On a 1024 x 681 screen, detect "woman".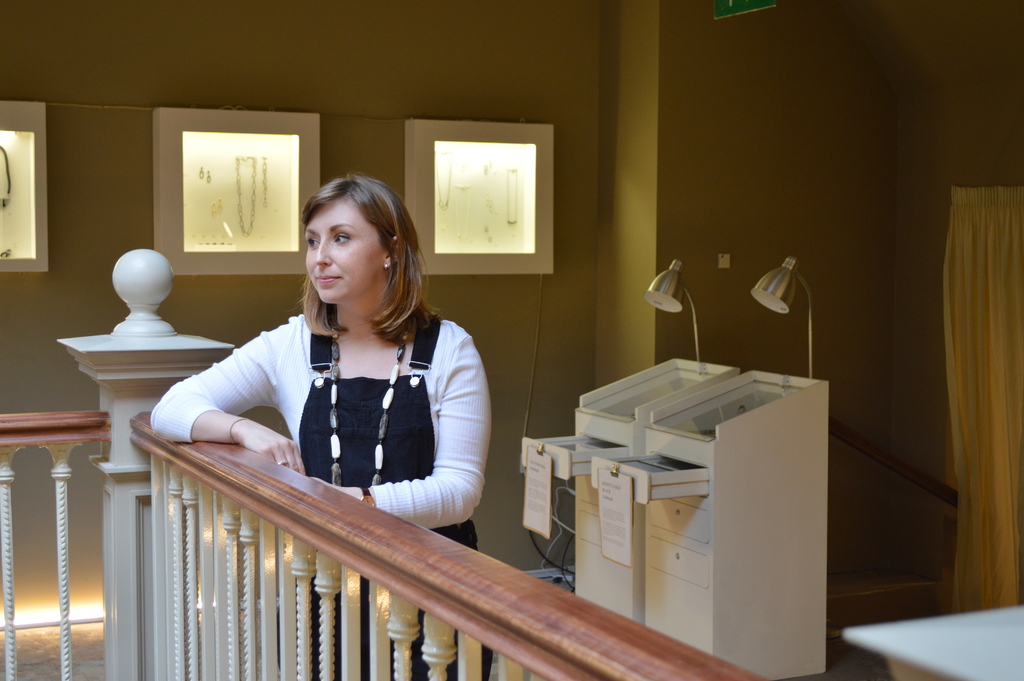
179/185/484/552.
